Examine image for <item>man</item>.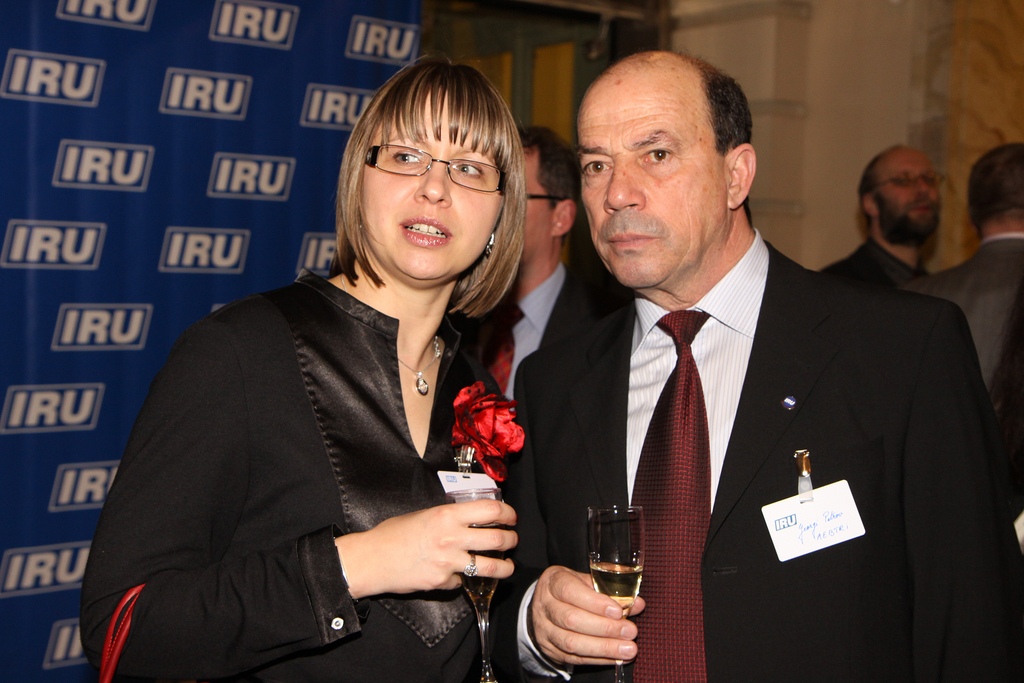
Examination result: {"left": 481, "top": 60, "right": 967, "bottom": 669}.
